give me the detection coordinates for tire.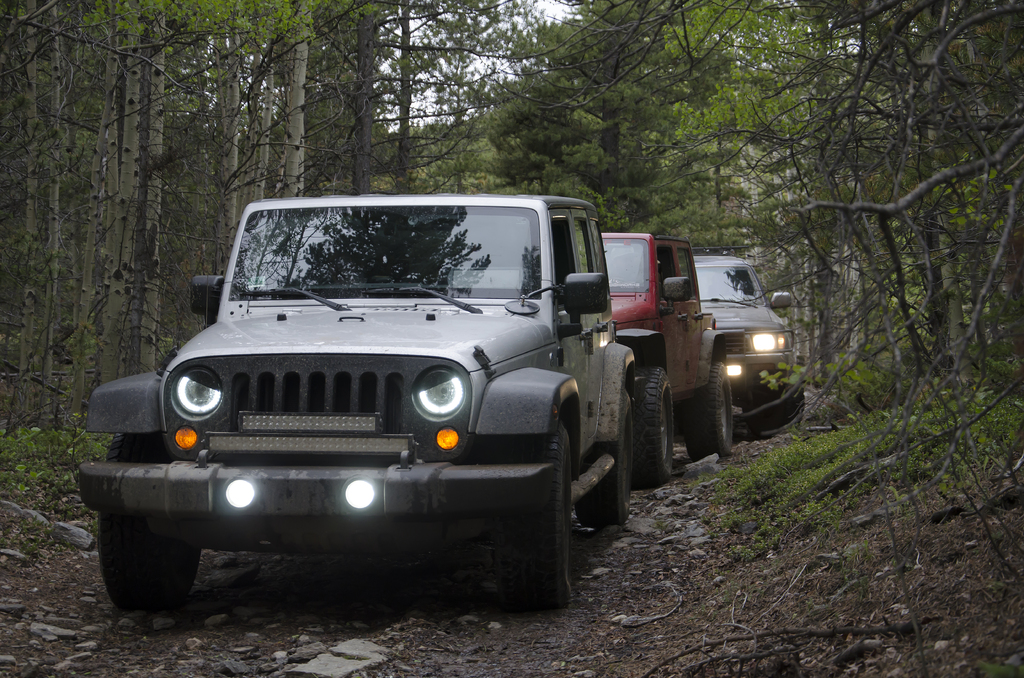
box=[785, 380, 806, 425].
